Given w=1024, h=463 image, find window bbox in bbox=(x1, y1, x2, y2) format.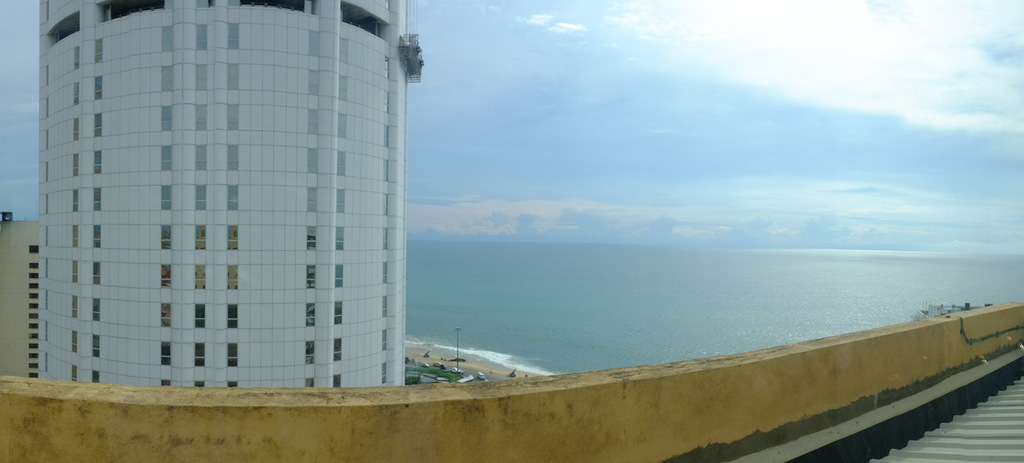
bbox=(195, 64, 210, 92).
